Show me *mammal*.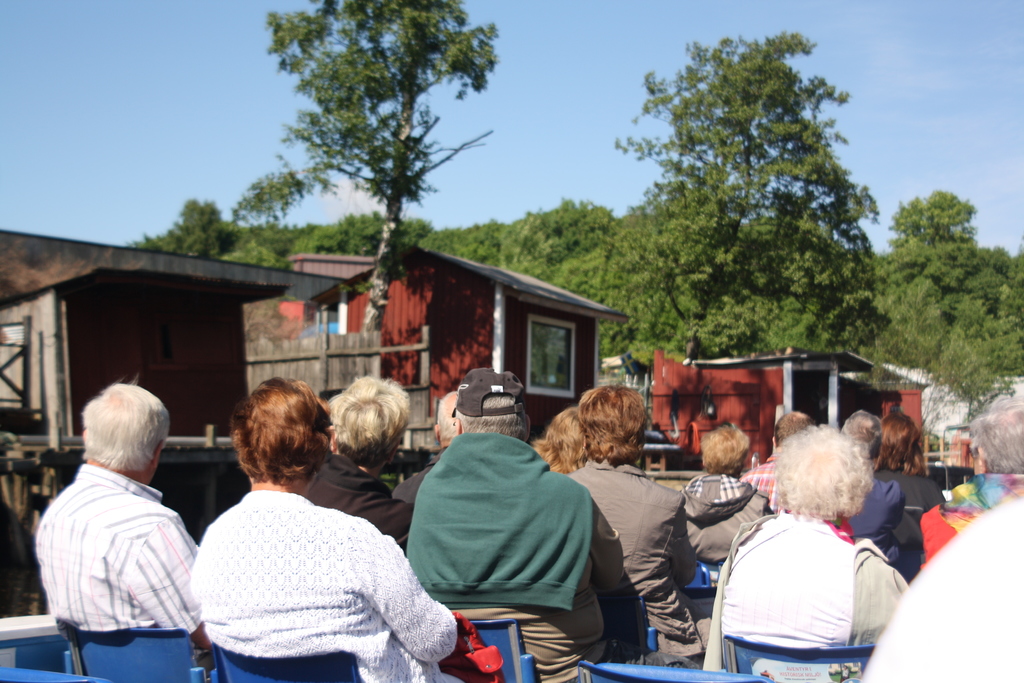
*mammal* is here: left=30, top=379, right=216, bottom=664.
